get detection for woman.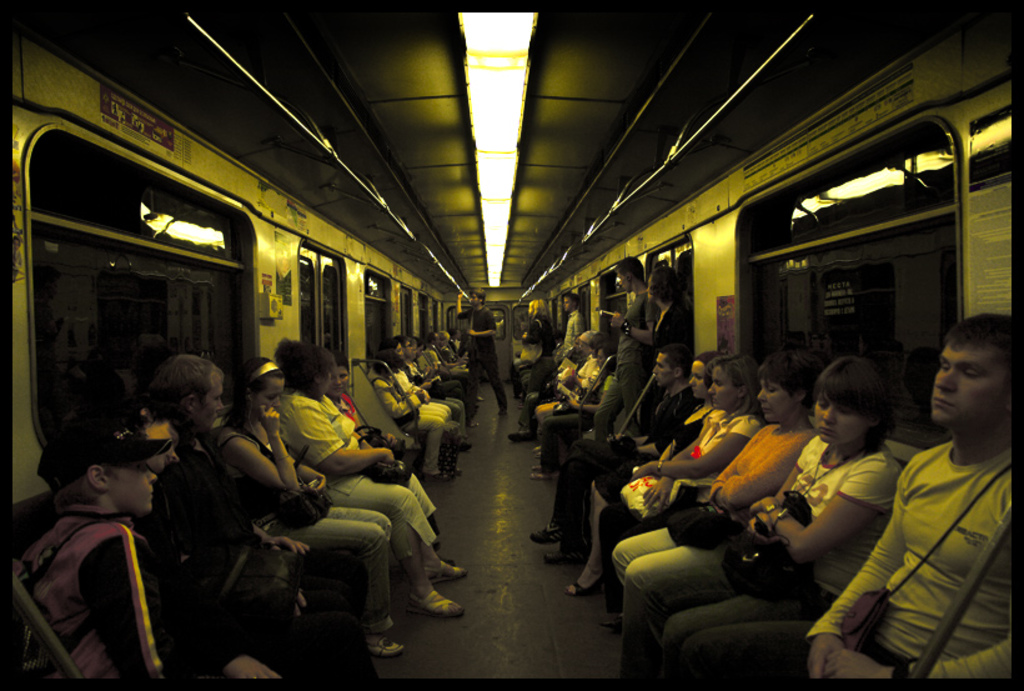
Detection: region(206, 361, 397, 666).
